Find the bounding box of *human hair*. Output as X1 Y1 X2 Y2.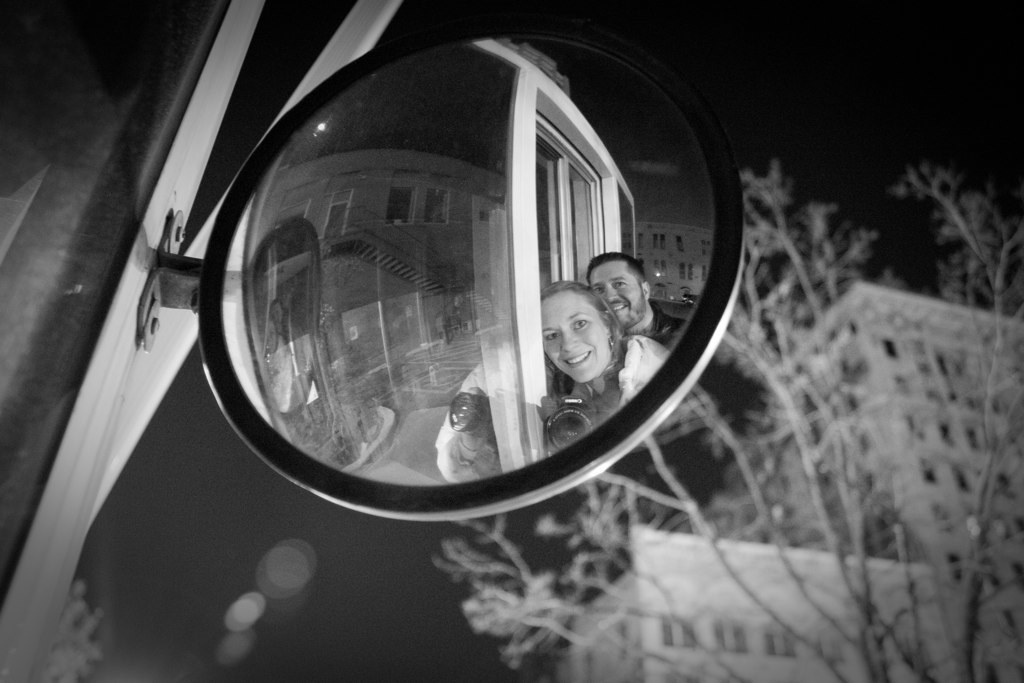
589 248 646 279.
